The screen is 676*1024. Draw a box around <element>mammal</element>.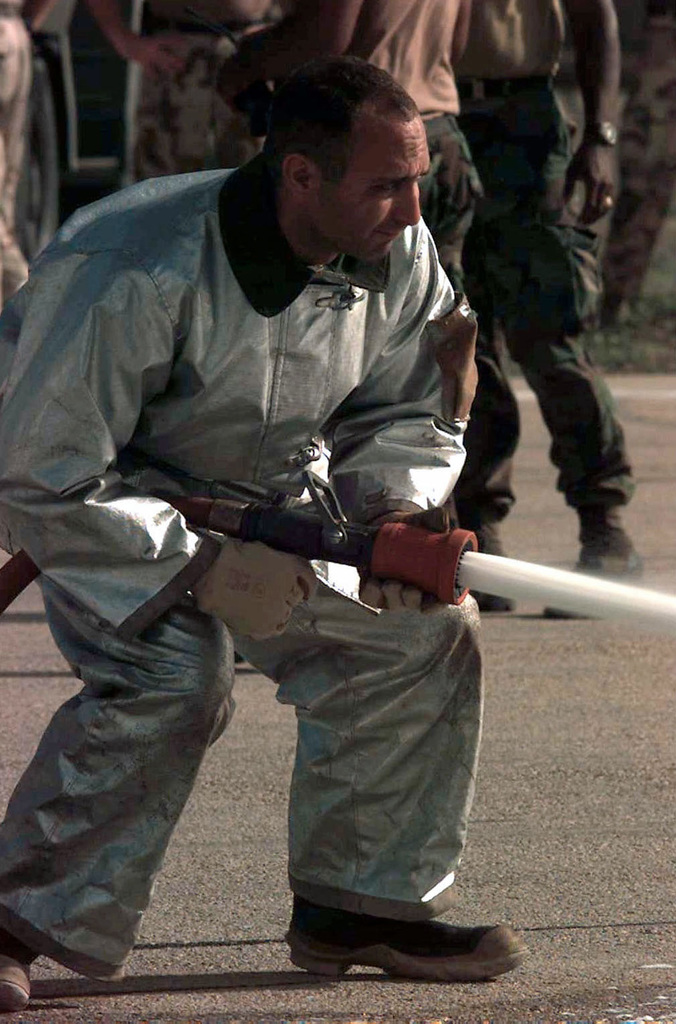
234:0:477:315.
